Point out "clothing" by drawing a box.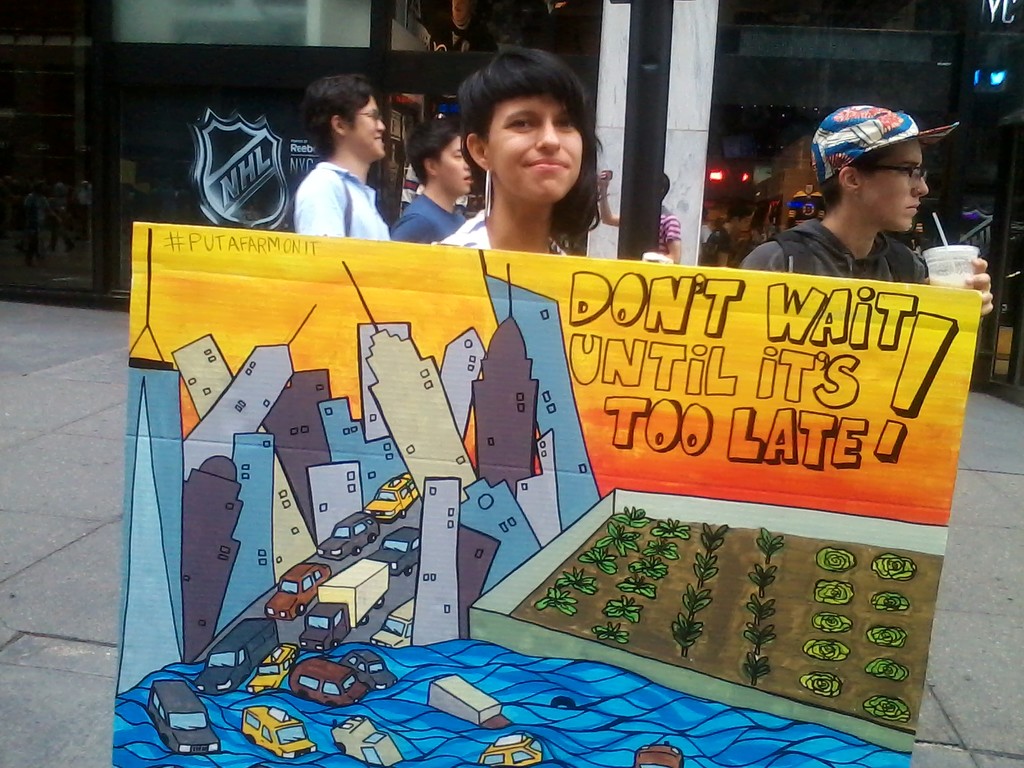
(left=700, top=226, right=733, bottom=267).
